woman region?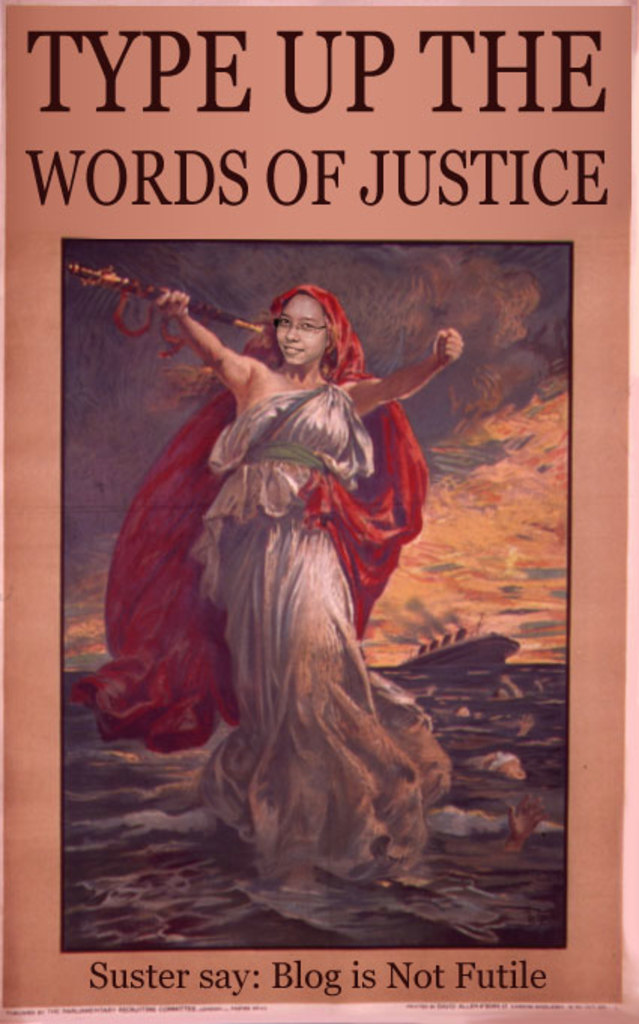
x1=111 y1=212 x2=492 y2=860
